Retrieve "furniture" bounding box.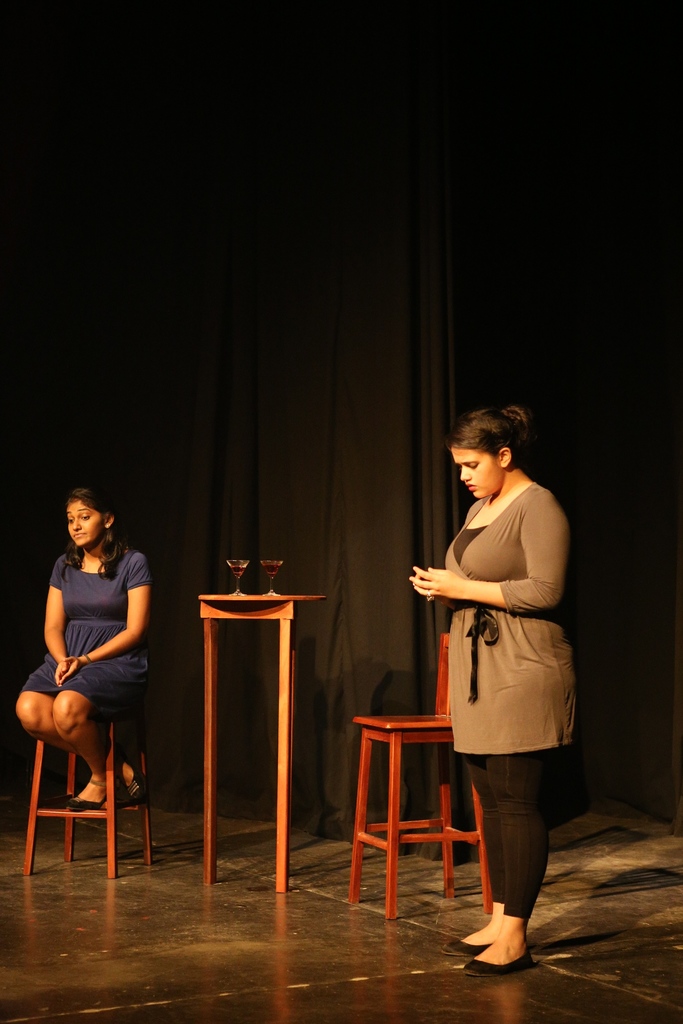
Bounding box: [23,701,152,881].
